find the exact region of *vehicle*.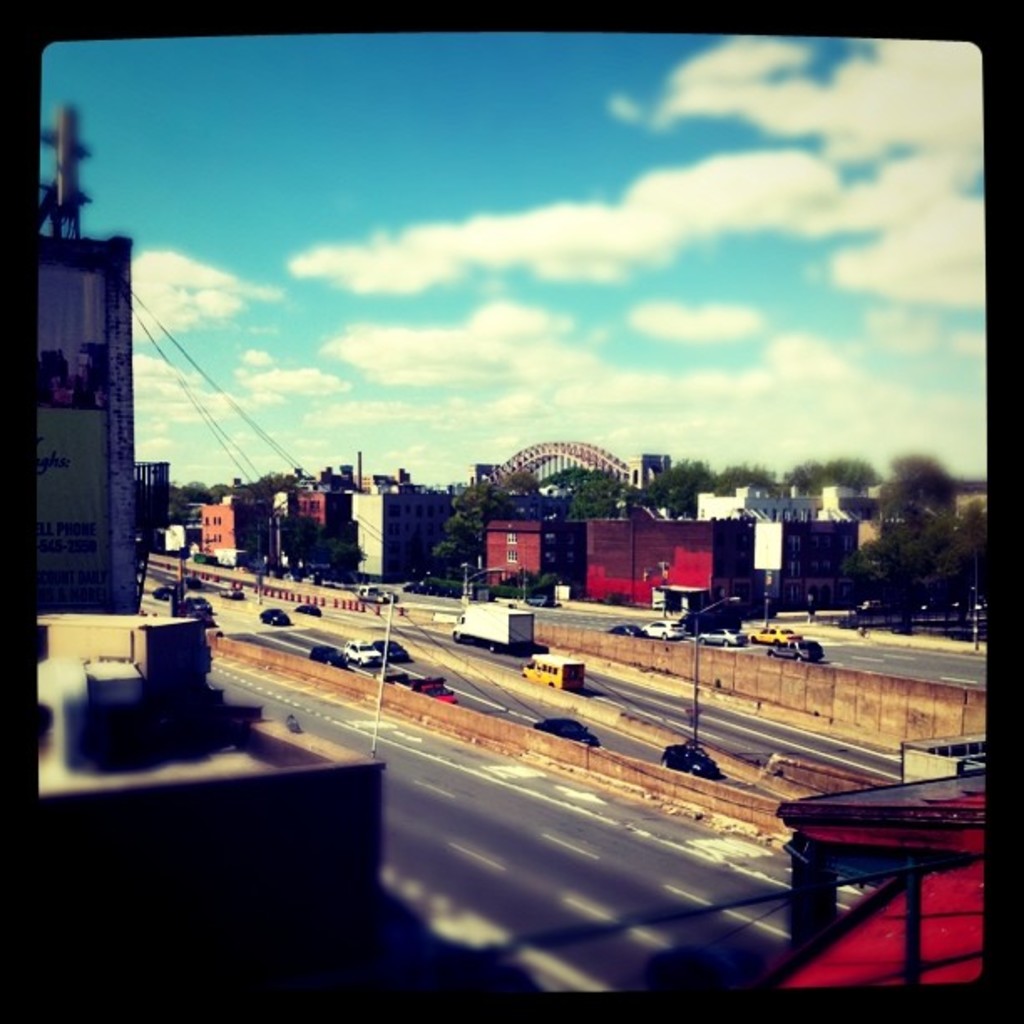
Exact region: <bbox>636, 621, 678, 634</bbox>.
